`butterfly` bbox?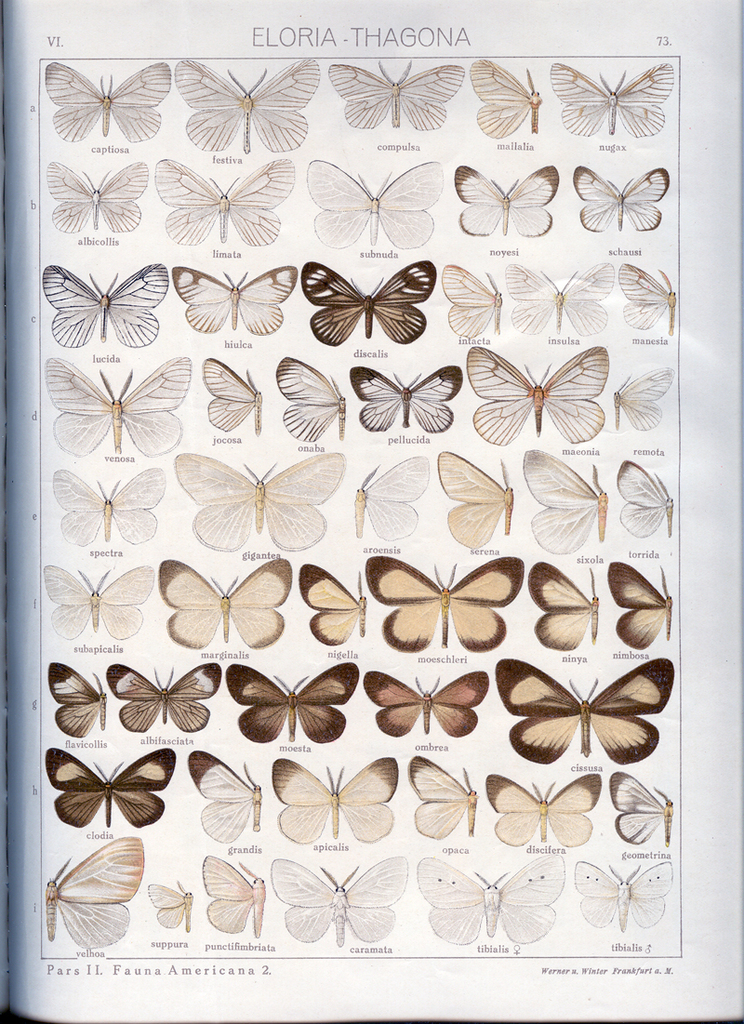
(510, 256, 619, 335)
